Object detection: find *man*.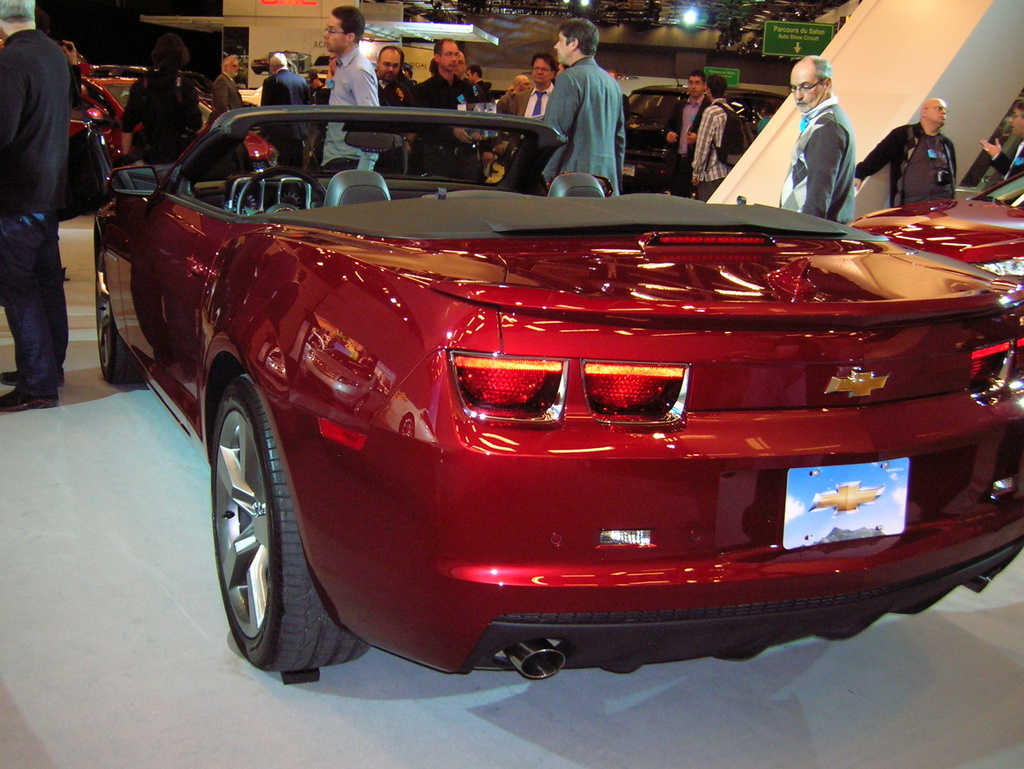
bbox(0, 0, 66, 400).
